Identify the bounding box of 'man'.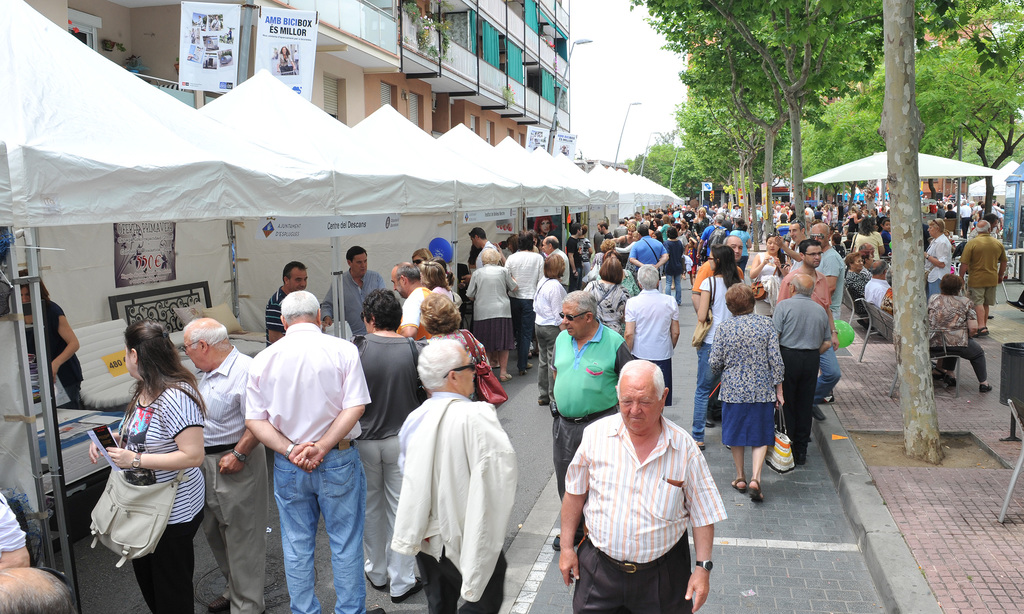
bbox(776, 234, 847, 422).
